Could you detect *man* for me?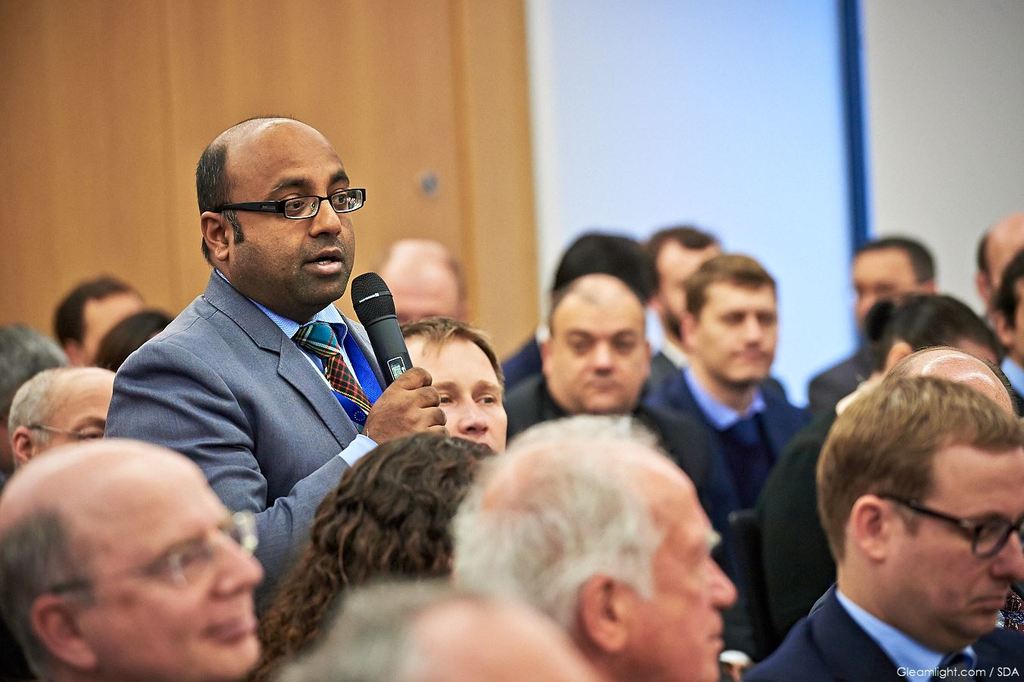
Detection result: locate(8, 355, 126, 449).
